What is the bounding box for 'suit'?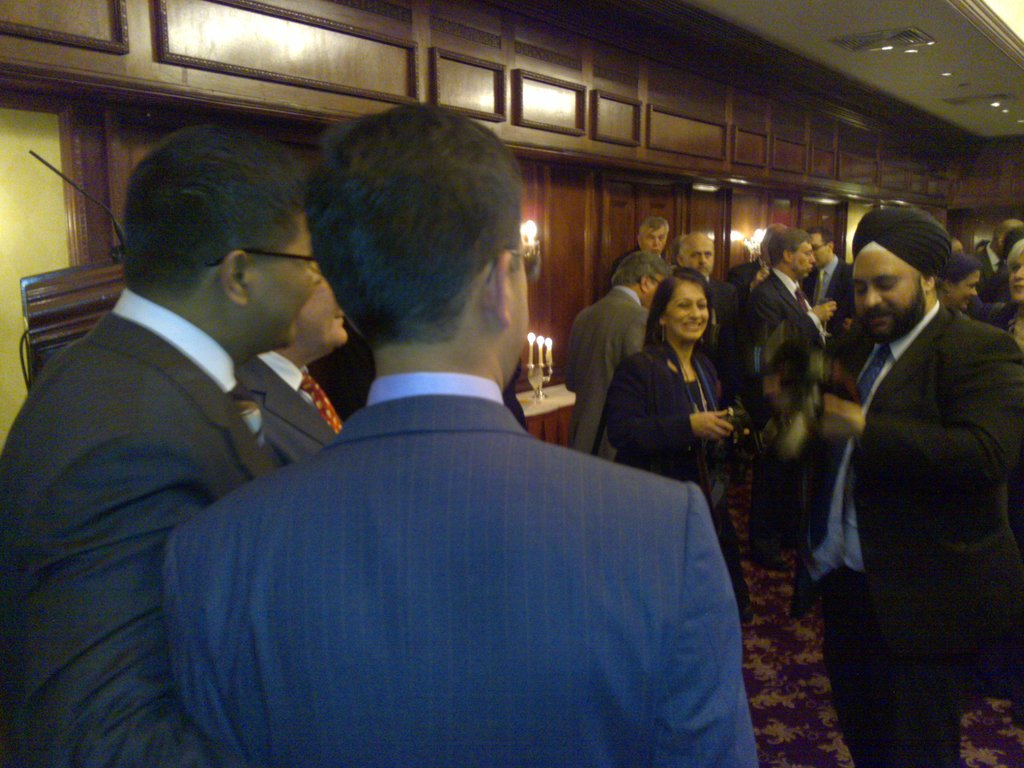
(left=706, top=275, right=743, bottom=356).
